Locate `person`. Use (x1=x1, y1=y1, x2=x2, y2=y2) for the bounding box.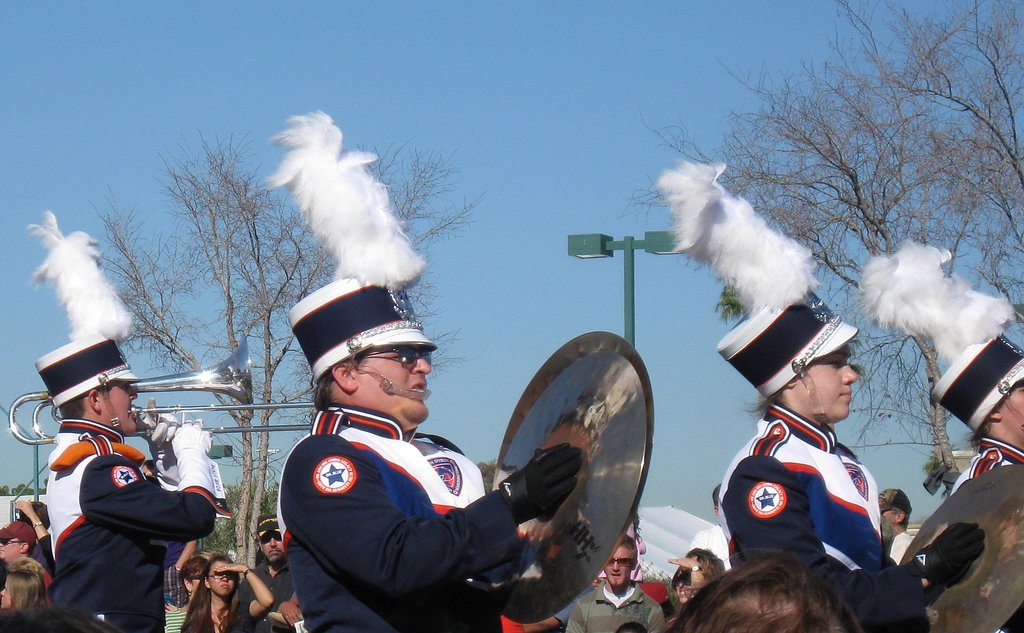
(x1=570, y1=534, x2=667, y2=632).
